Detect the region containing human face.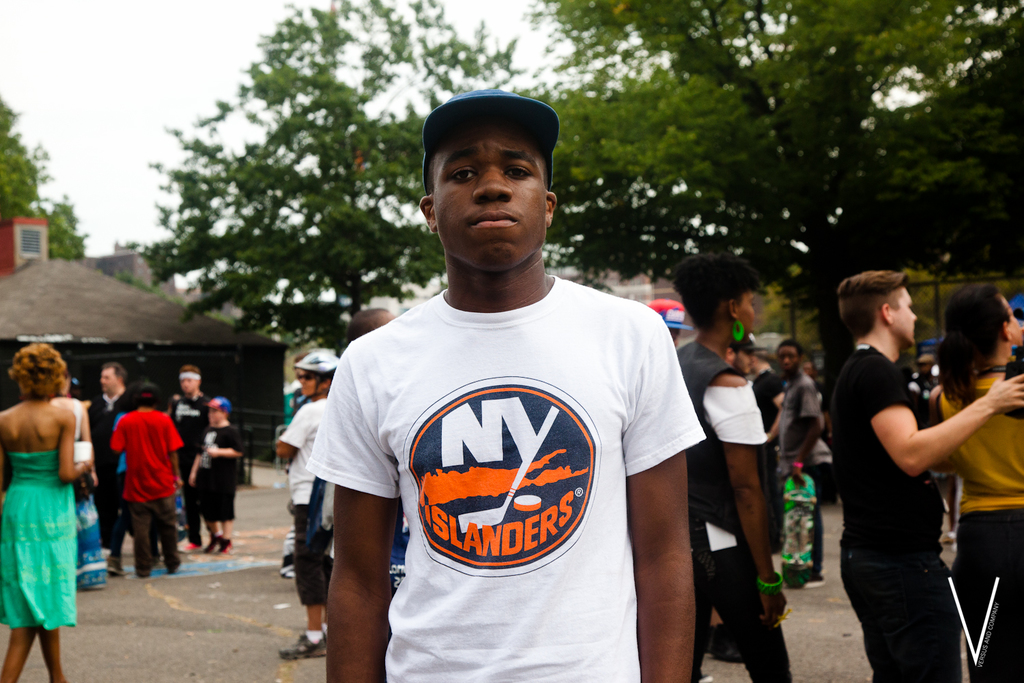
select_region(208, 406, 224, 421).
